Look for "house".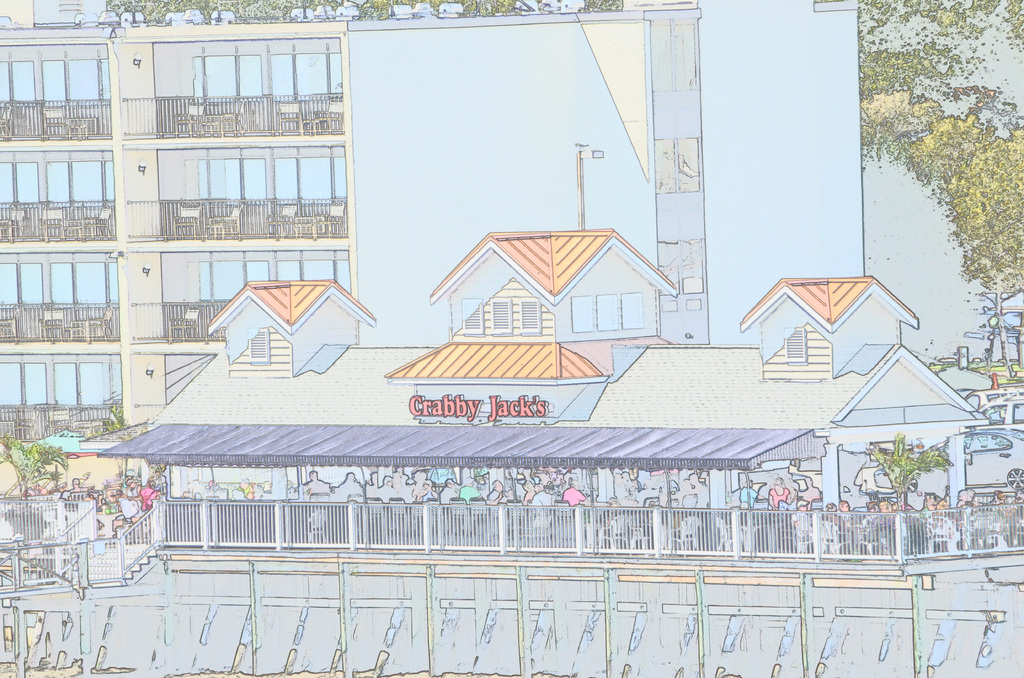
Found: 0:0:712:448.
